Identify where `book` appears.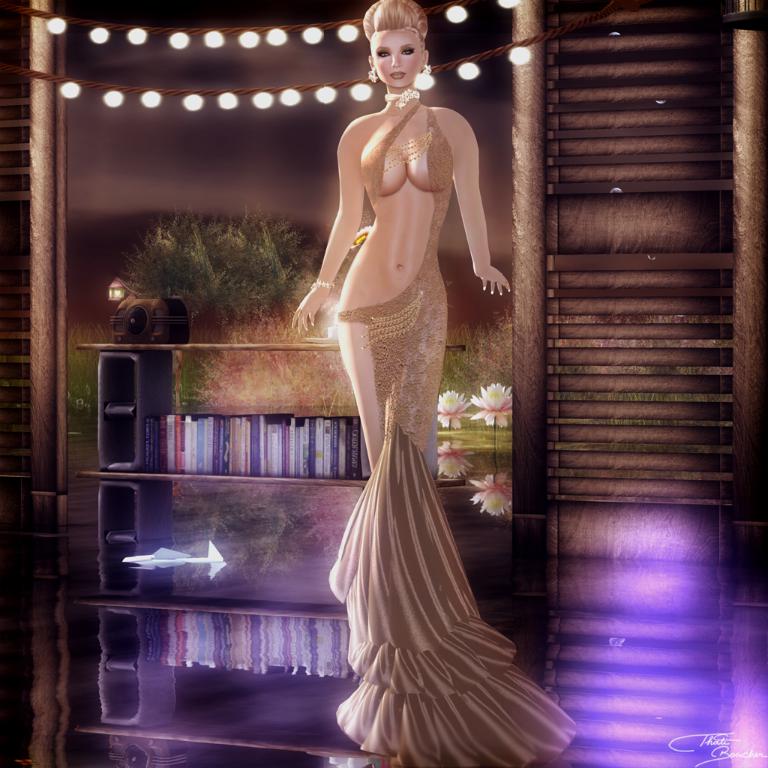
Appears at [x1=235, y1=416, x2=248, y2=471].
